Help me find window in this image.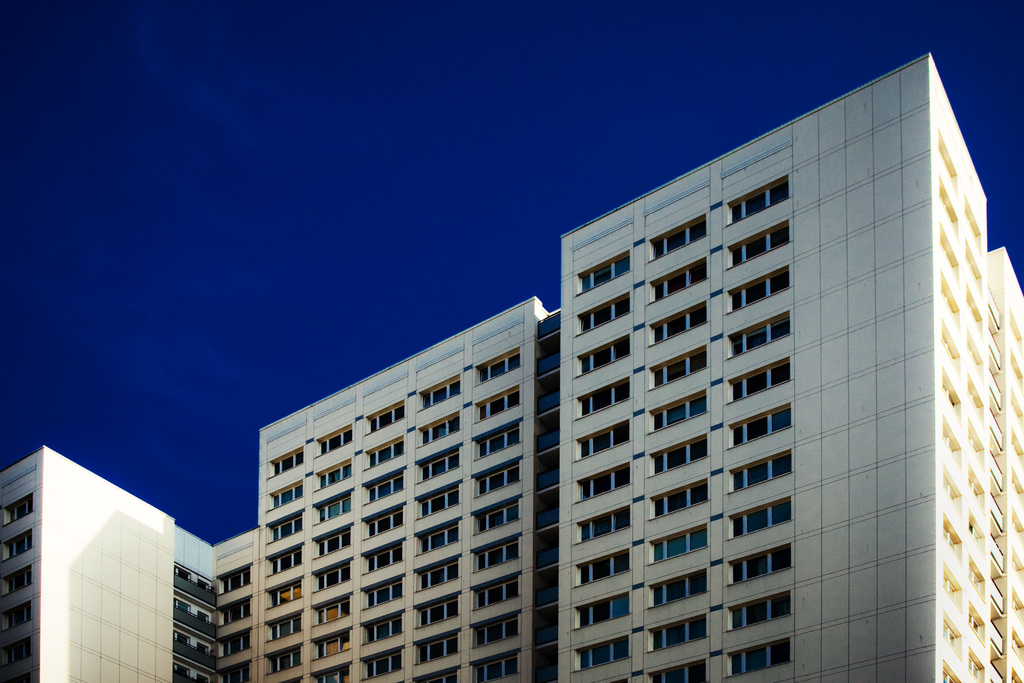
Found it: 580:337:639:381.
